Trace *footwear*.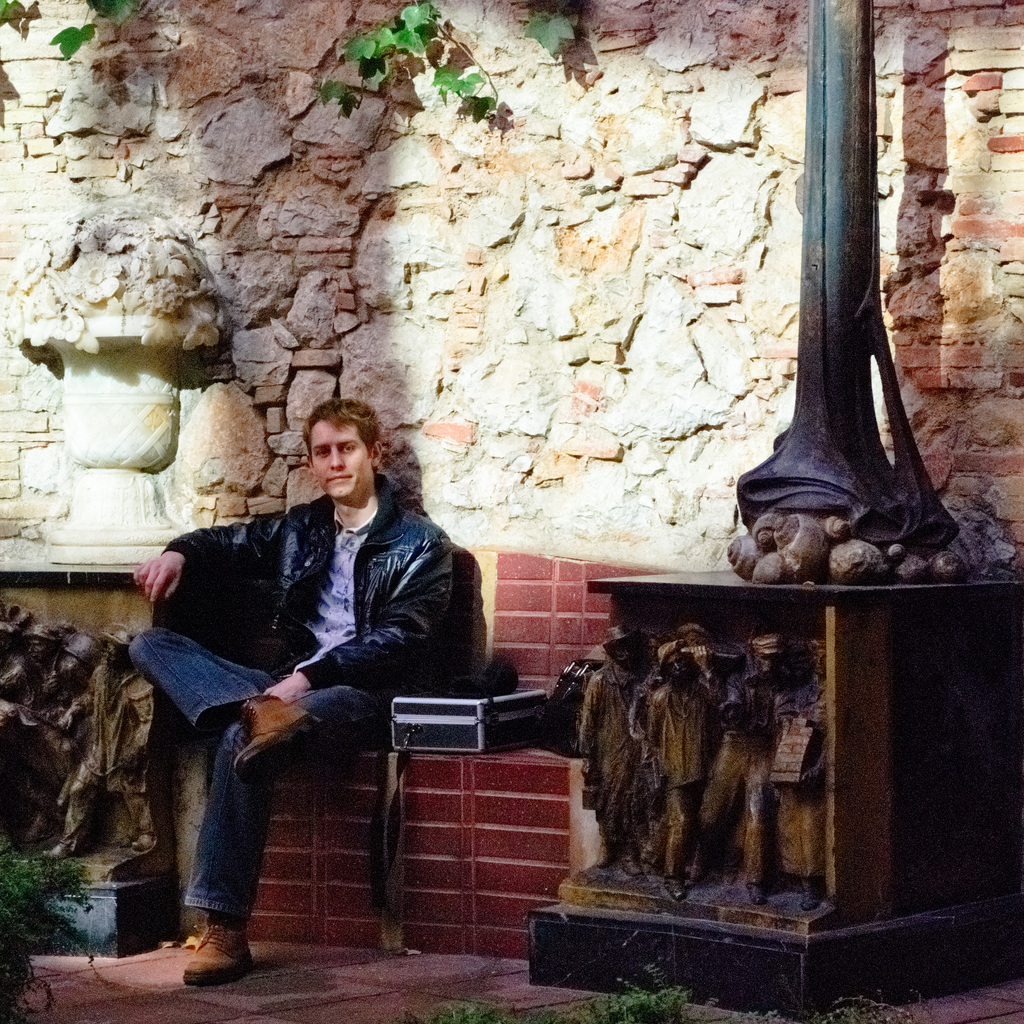
Traced to region(181, 930, 252, 984).
